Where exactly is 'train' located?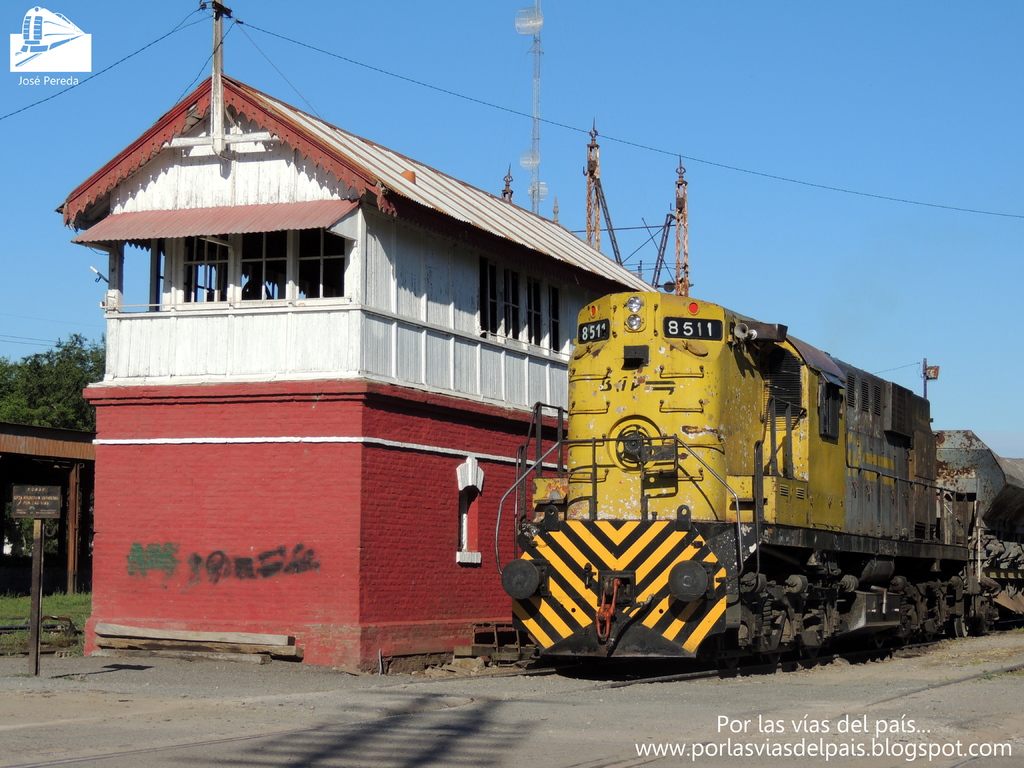
Its bounding box is box(493, 289, 1023, 668).
